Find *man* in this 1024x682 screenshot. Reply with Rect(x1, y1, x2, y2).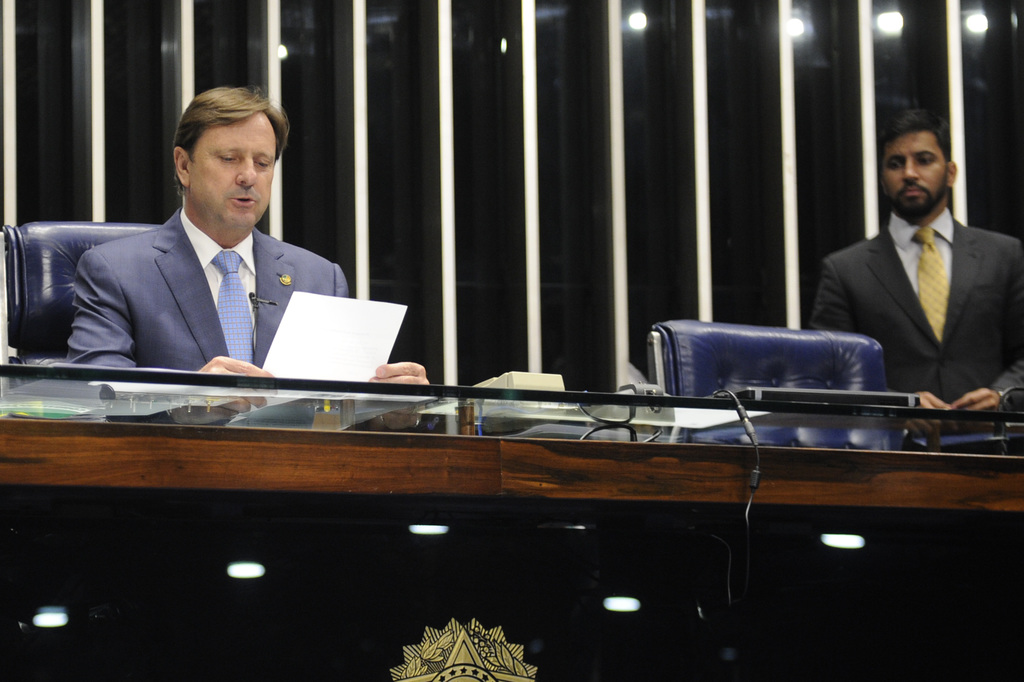
Rect(806, 138, 1012, 399).
